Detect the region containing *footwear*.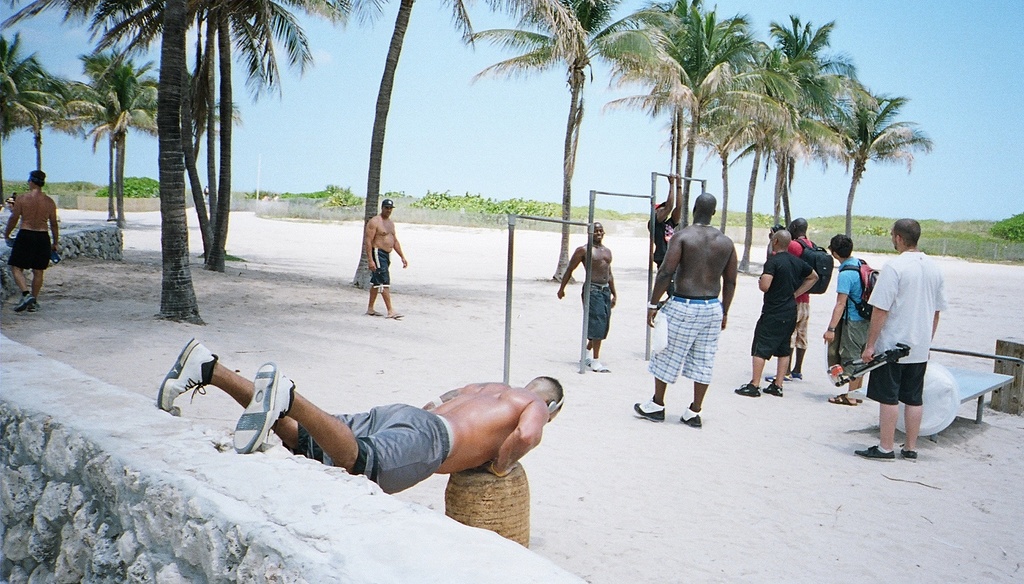
box=[790, 370, 803, 381].
